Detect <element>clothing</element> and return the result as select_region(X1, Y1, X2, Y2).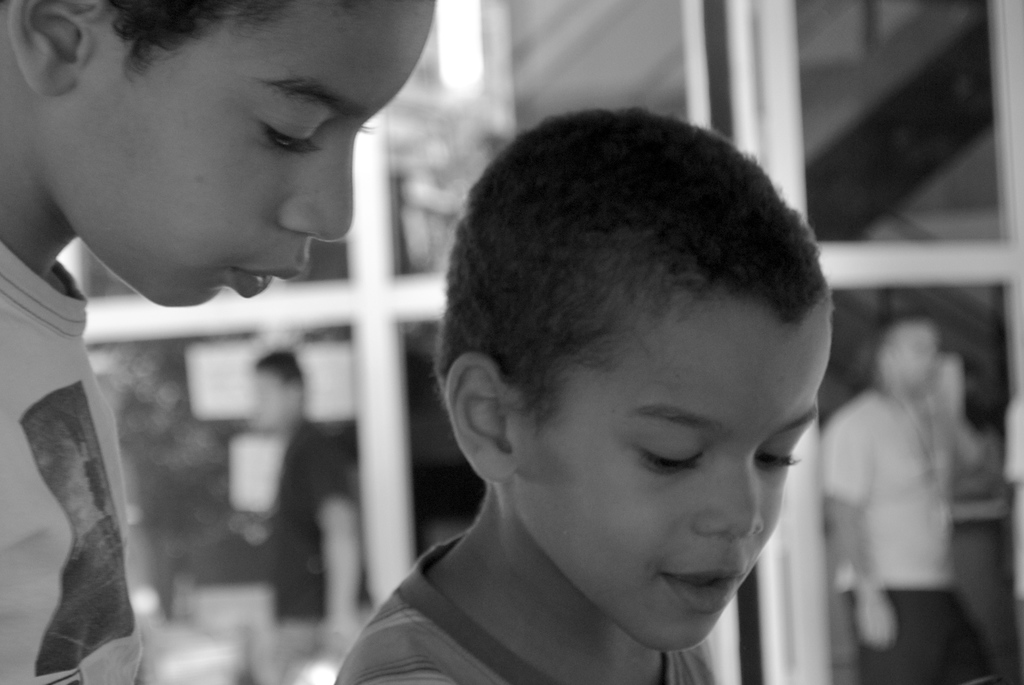
select_region(824, 384, 998, 684).
